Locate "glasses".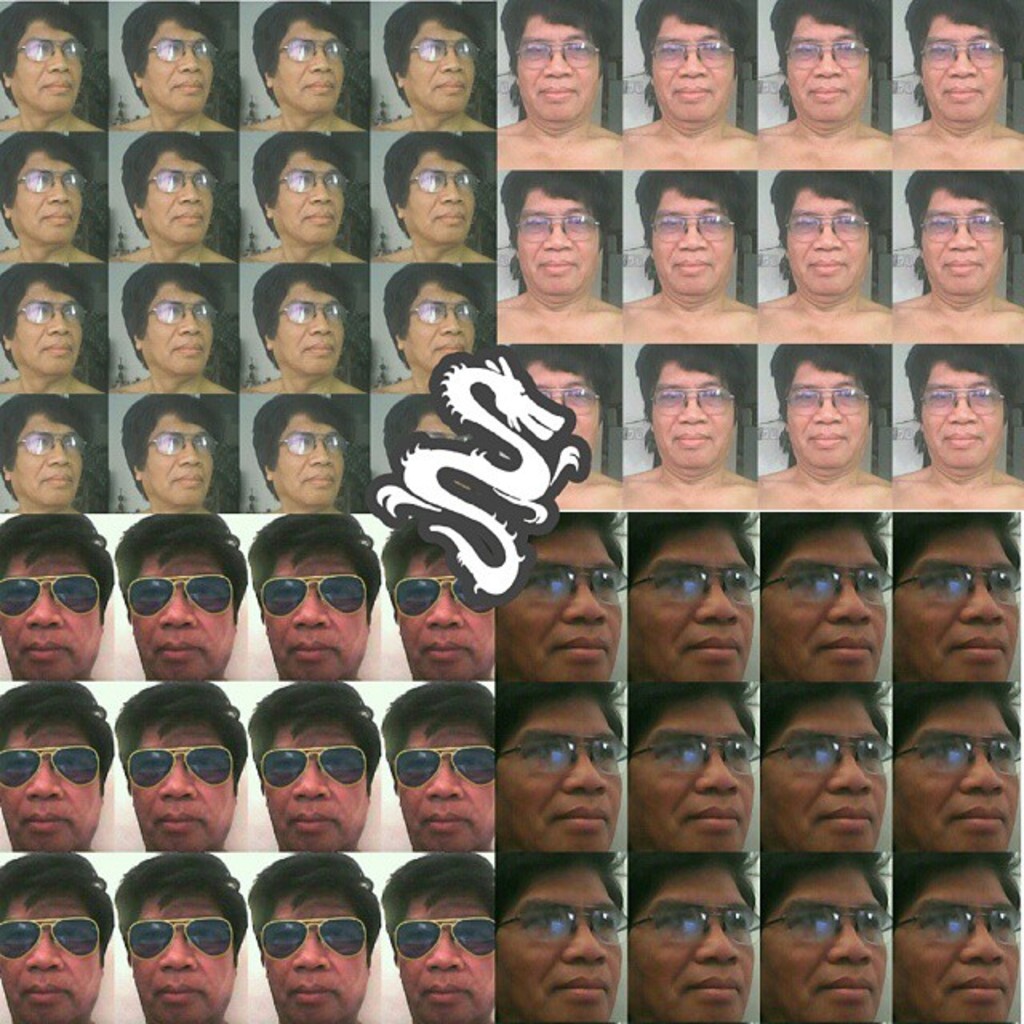
Bounding box: [517, 43, 600, 69].
